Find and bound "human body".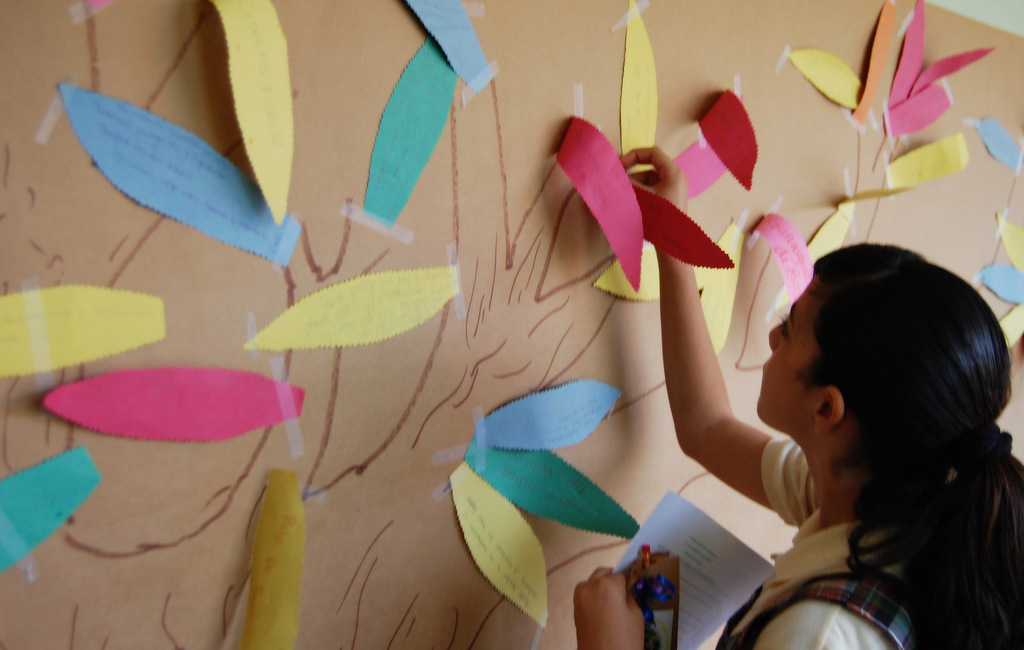
Bound: x1=577, y1=154, x2=1023, y2=649.
